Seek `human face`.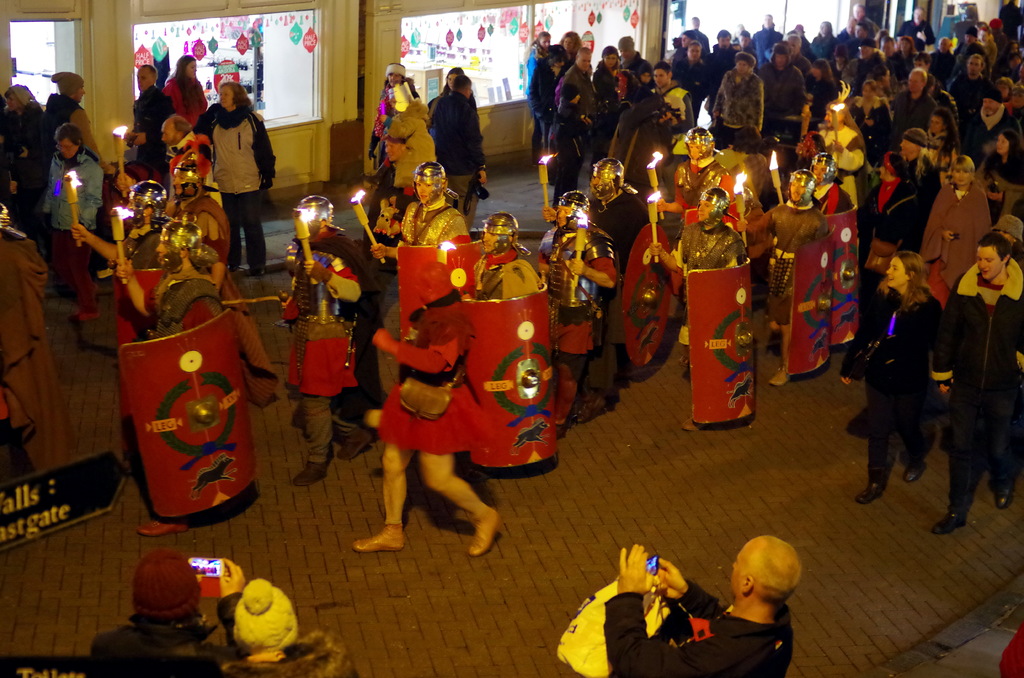
bbox=(652, 68, 671, 87).
